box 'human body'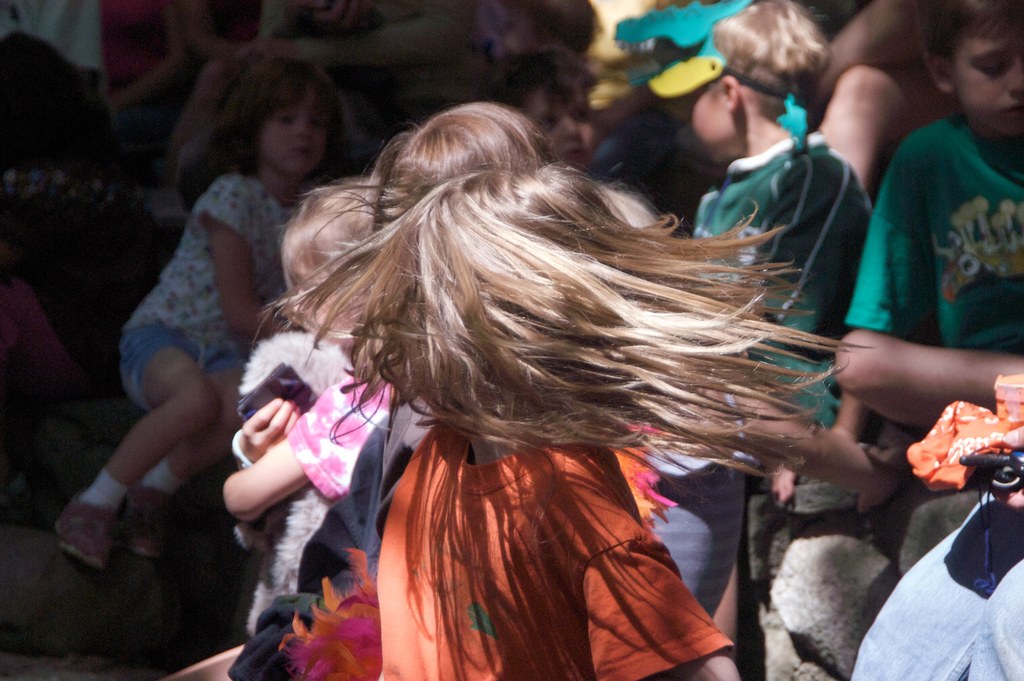
rect(850, 487, 1023, 680)
